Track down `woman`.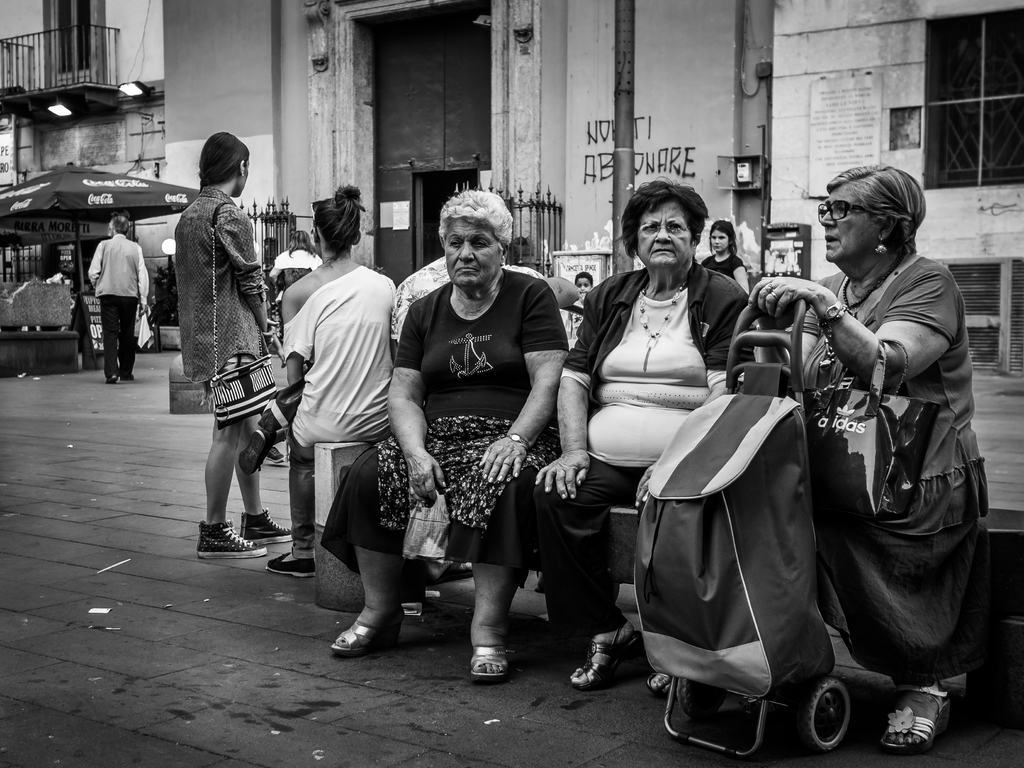
Tracked to {"left": 705, "top": 224, "right": 756, "bottom": 290}.
